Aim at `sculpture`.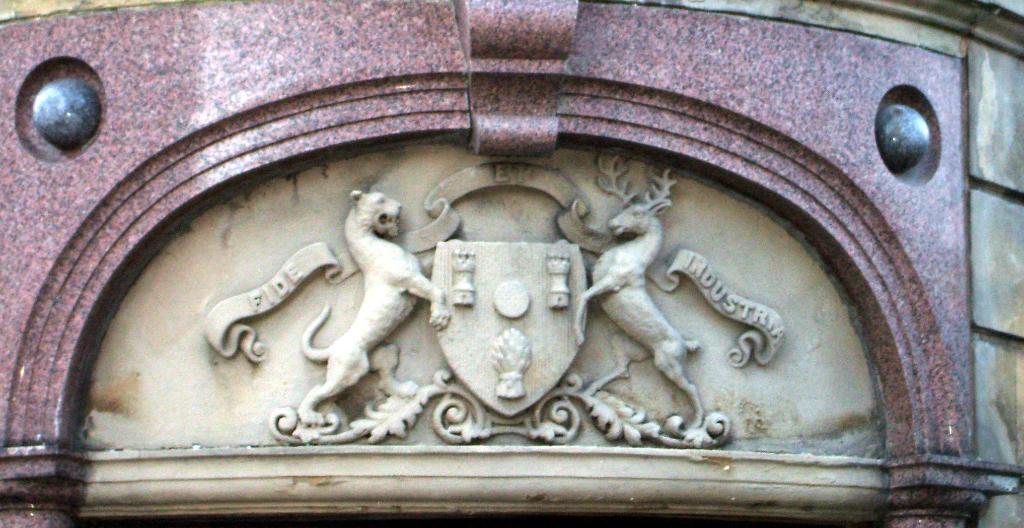
Aimed at Rect(544, 155, 713, 433).
